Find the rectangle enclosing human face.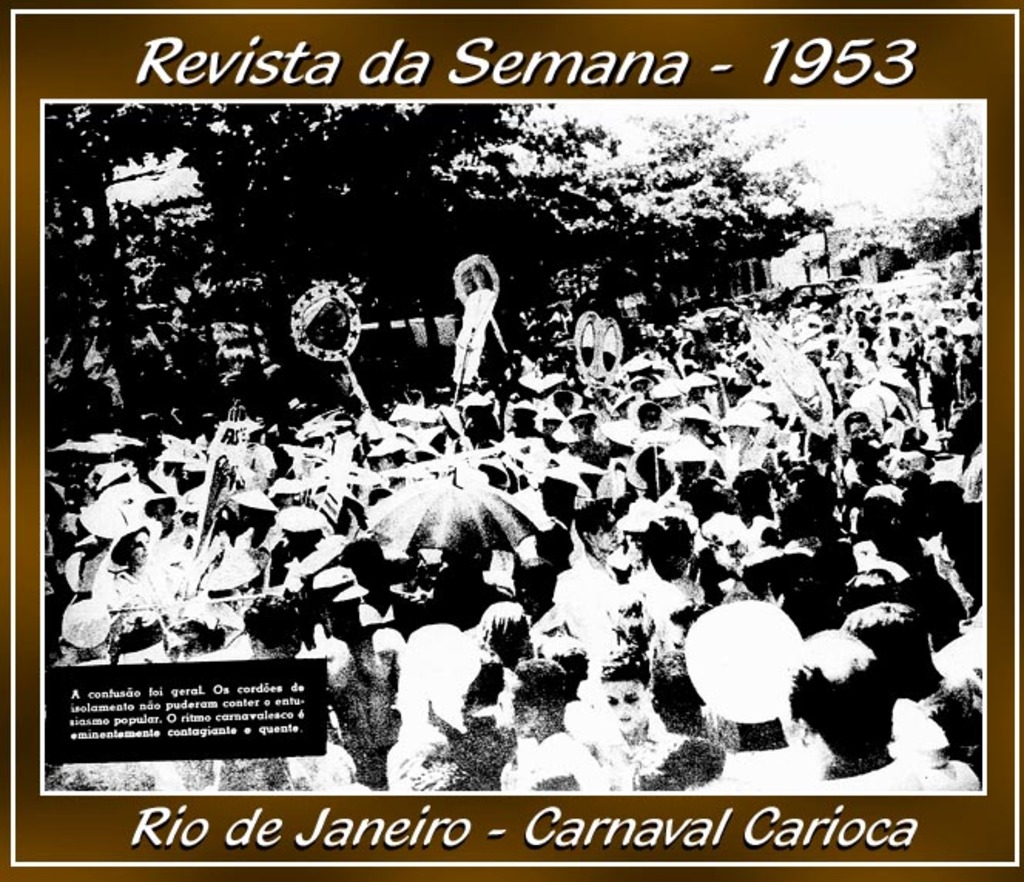
x1=600, y1=682, x2=646, y2=737.
